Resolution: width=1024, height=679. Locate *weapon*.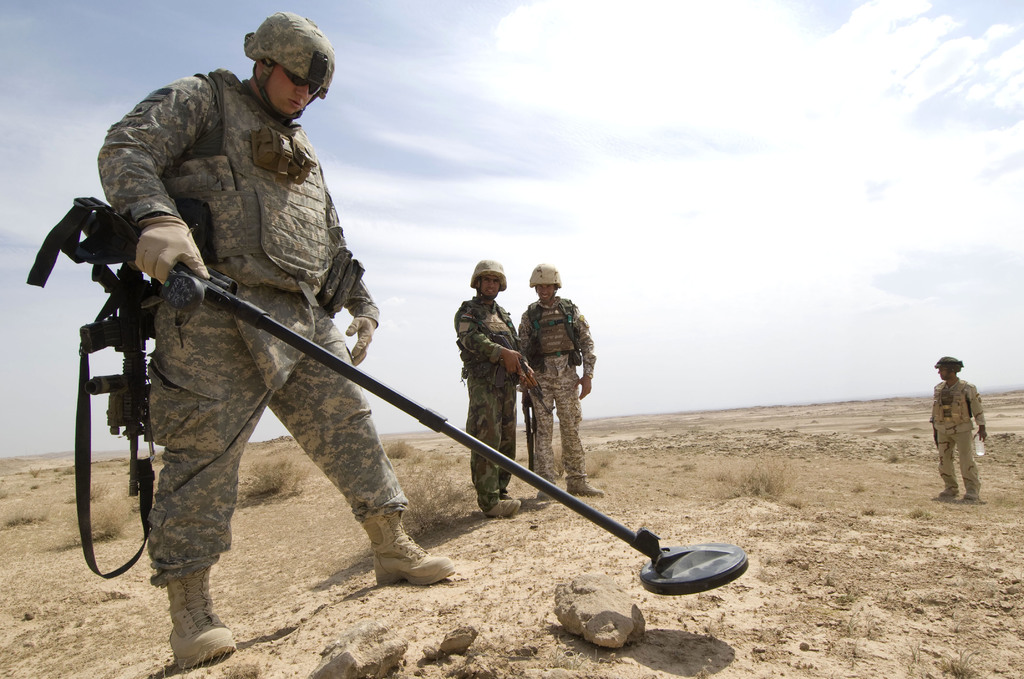
bbox(477, 328, 556, 415).
